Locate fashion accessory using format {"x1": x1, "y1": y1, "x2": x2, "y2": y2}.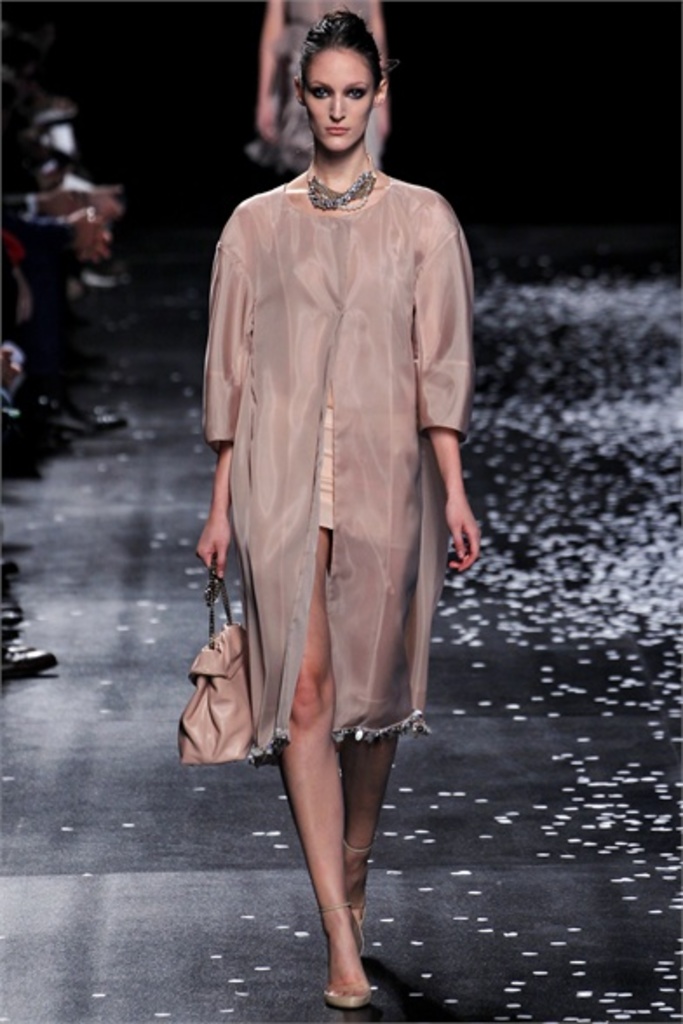
{"x1": 174, "y1": 543, "x2": 254, "y2": 763}.
